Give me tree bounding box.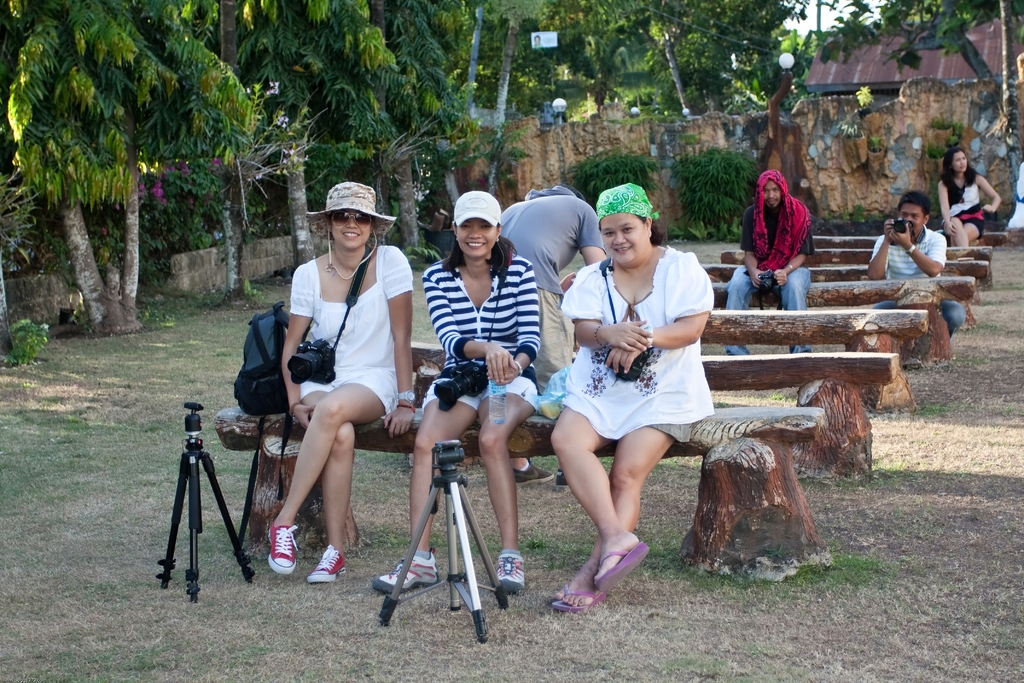
box=[5, 25, 280, 333].
